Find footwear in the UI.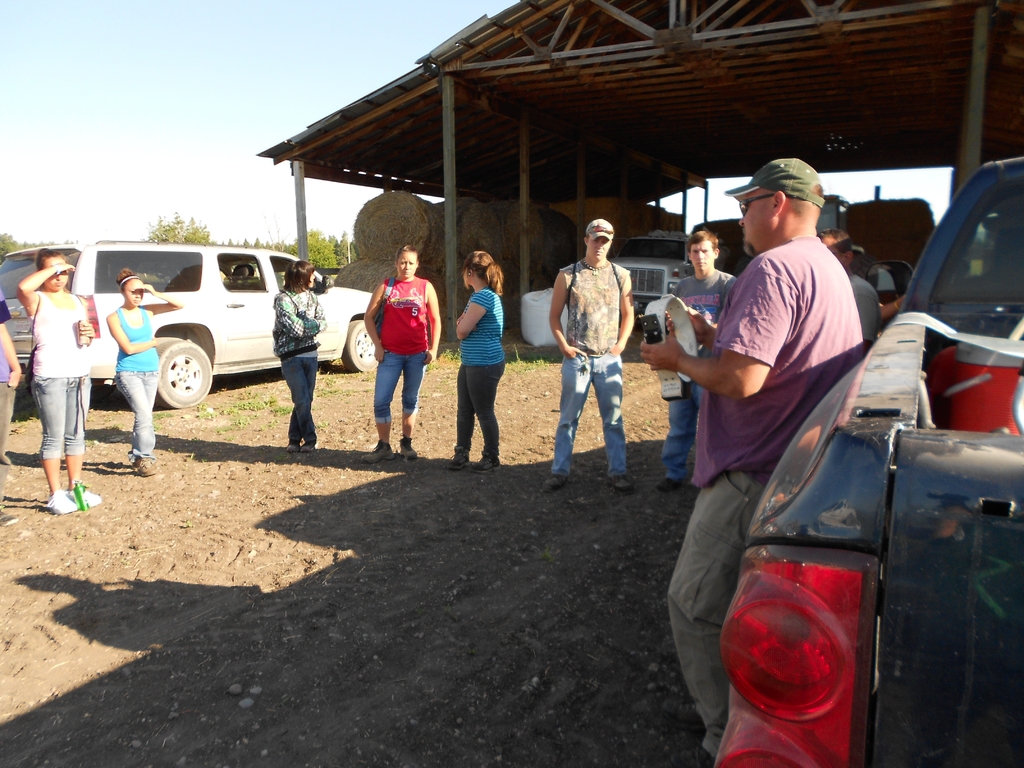
UI element at Rect(477, 452, 500, 474).
